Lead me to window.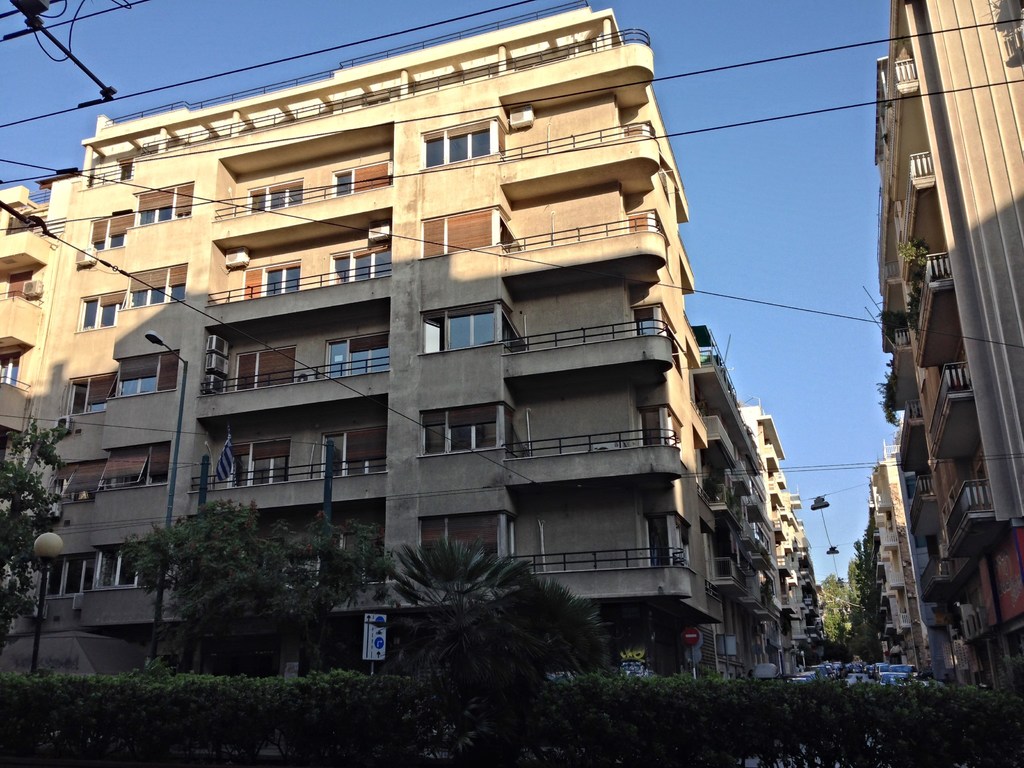
Lead to crop(504, 512, 516, 562).
